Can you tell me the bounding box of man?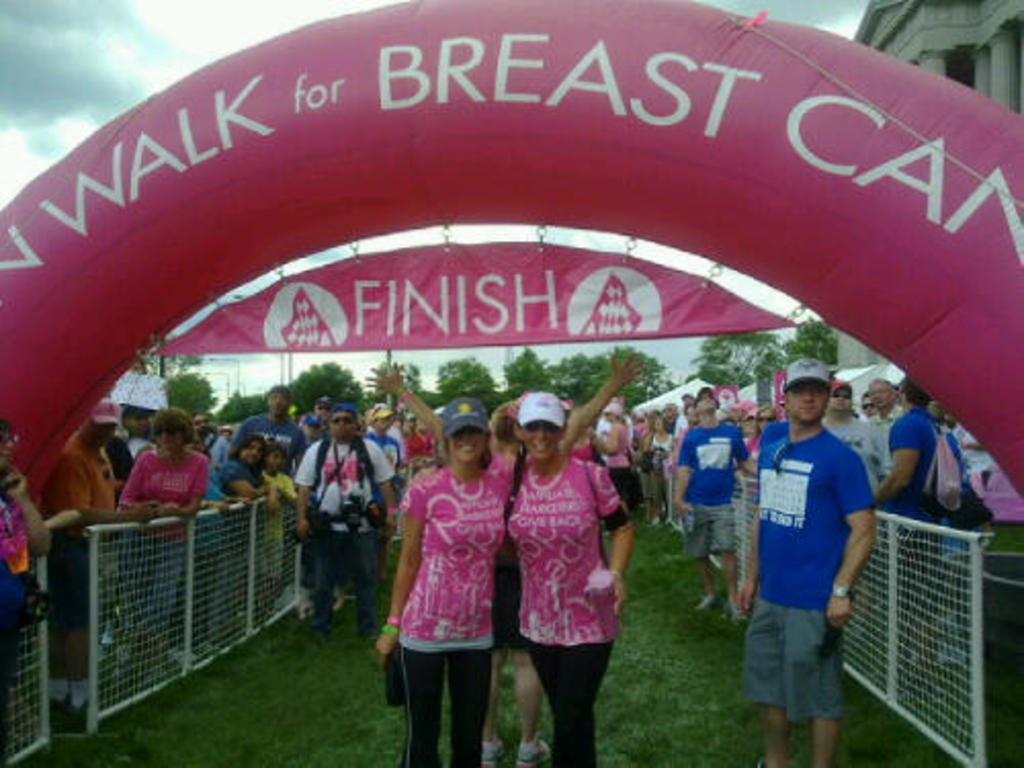
{"left": 231, "top": 385, "right": 307, "bottom": 461}.
